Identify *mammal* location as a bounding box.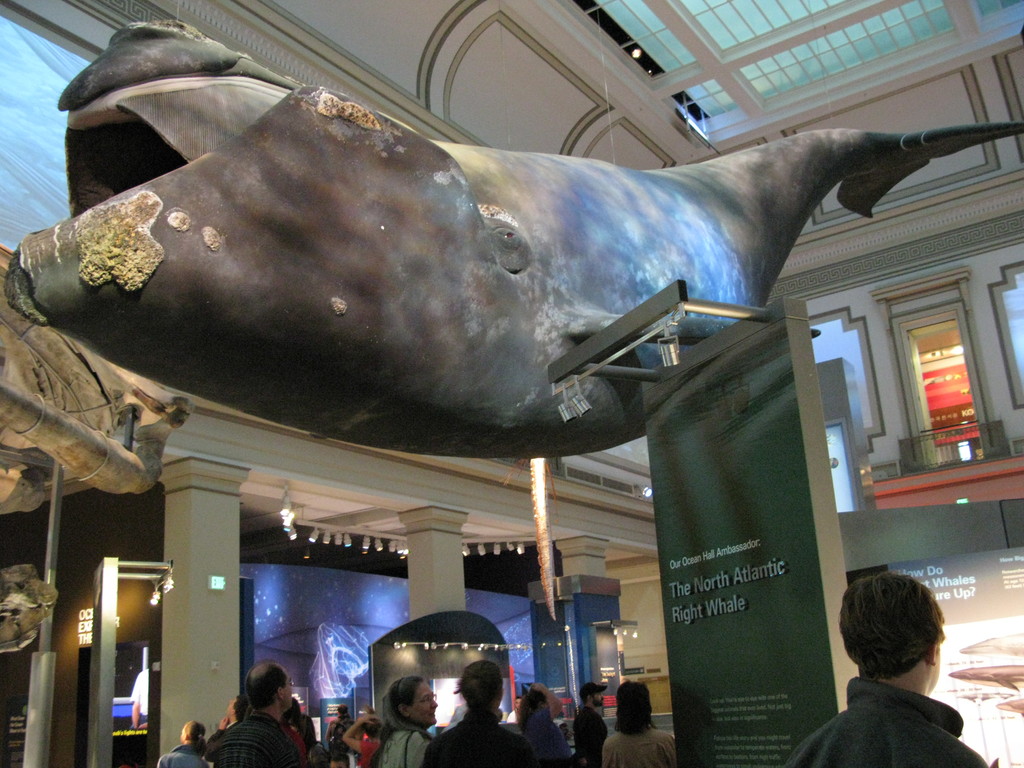
pyautogui.locateOnScreen(522, 680, 562, 767).
